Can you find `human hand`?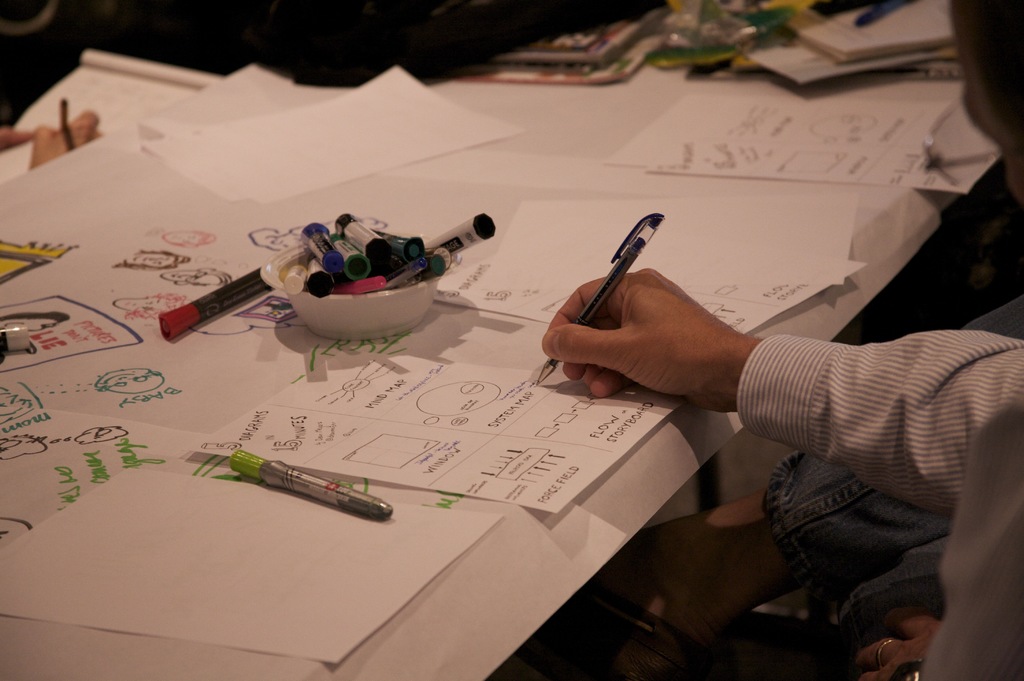
Yes, bounding box: bbox=(26, 108, 102, 168).
